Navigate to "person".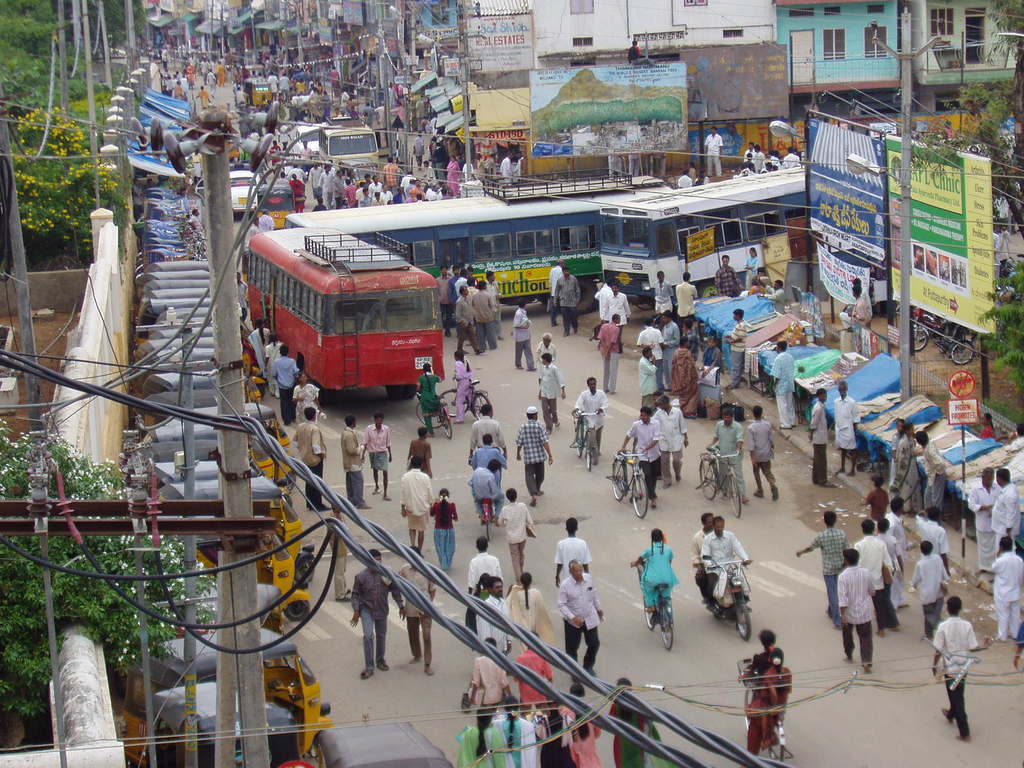
Navigation target: crop(292, 405, 328, 511).
